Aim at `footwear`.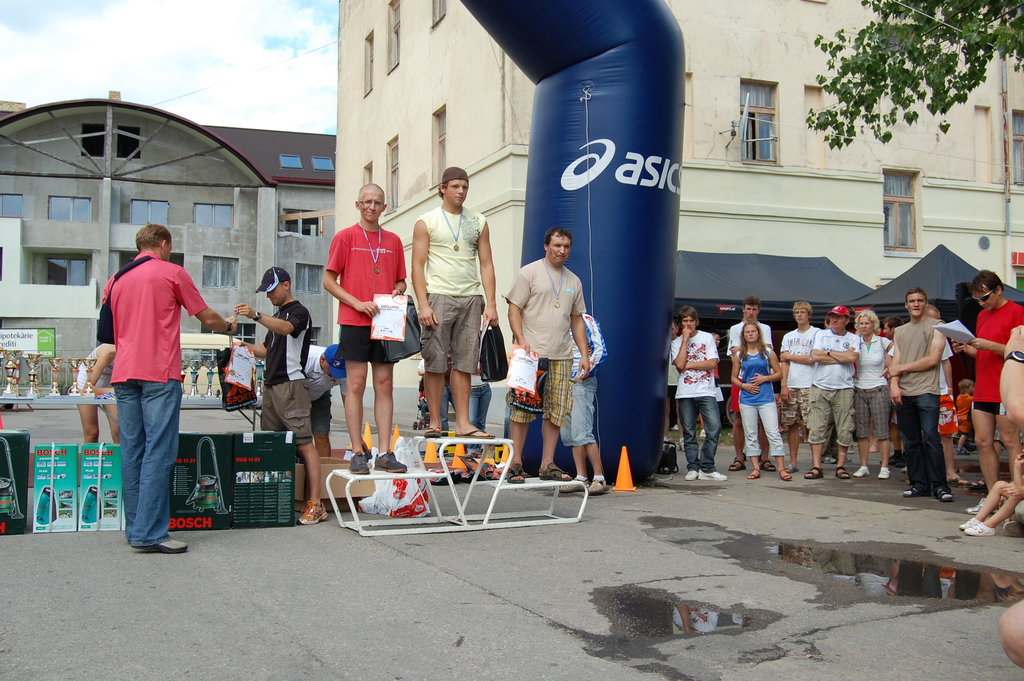
Aimed at (left=880, top=450, right=901, bottom=461).
